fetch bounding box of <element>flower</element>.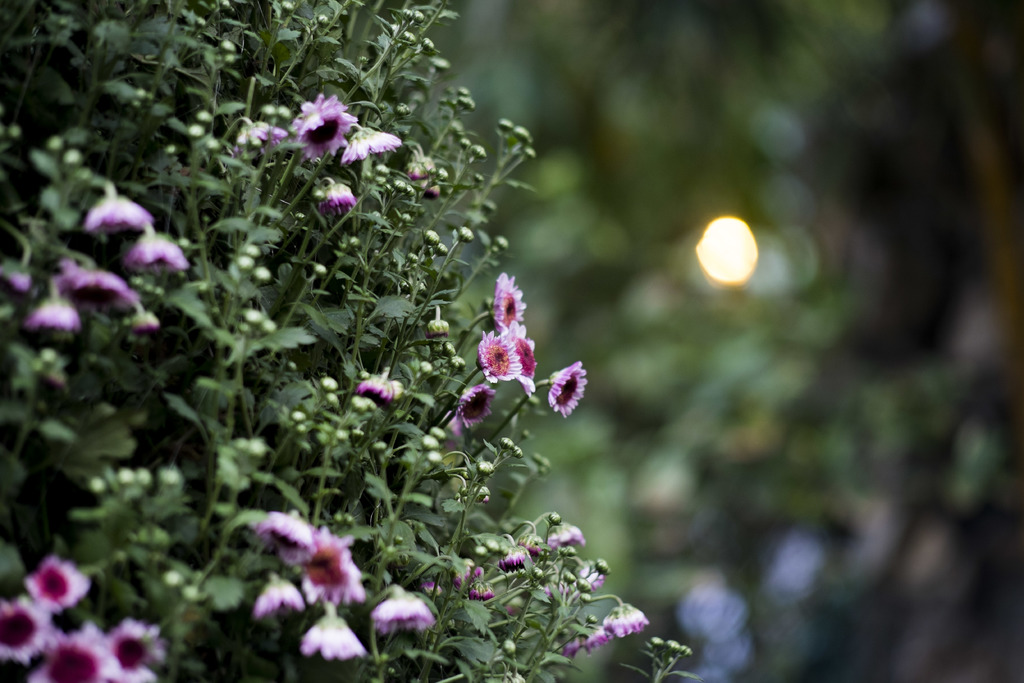
Bbox: locate(106, 617, 164, 681).
